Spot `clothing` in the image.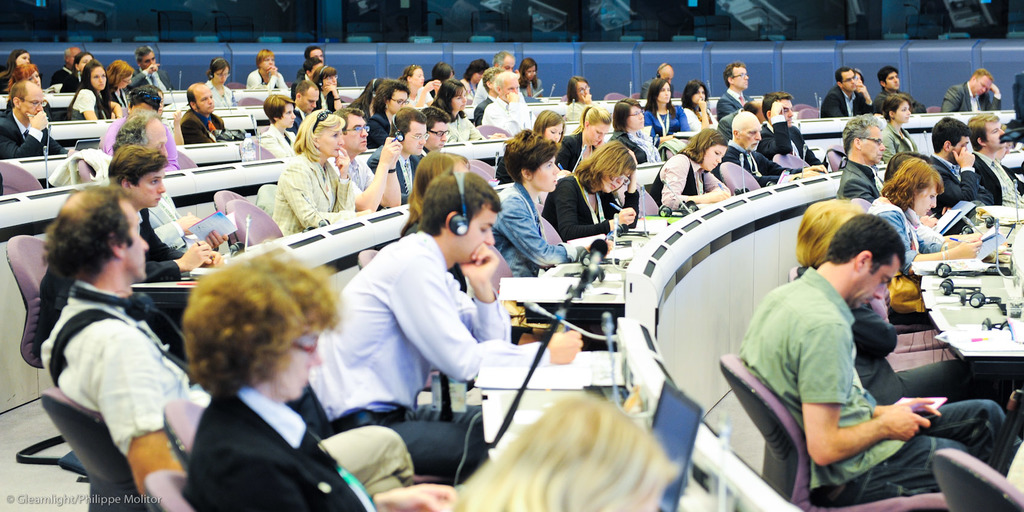
`clothing` found at crop(817, 88, 877, 117).
